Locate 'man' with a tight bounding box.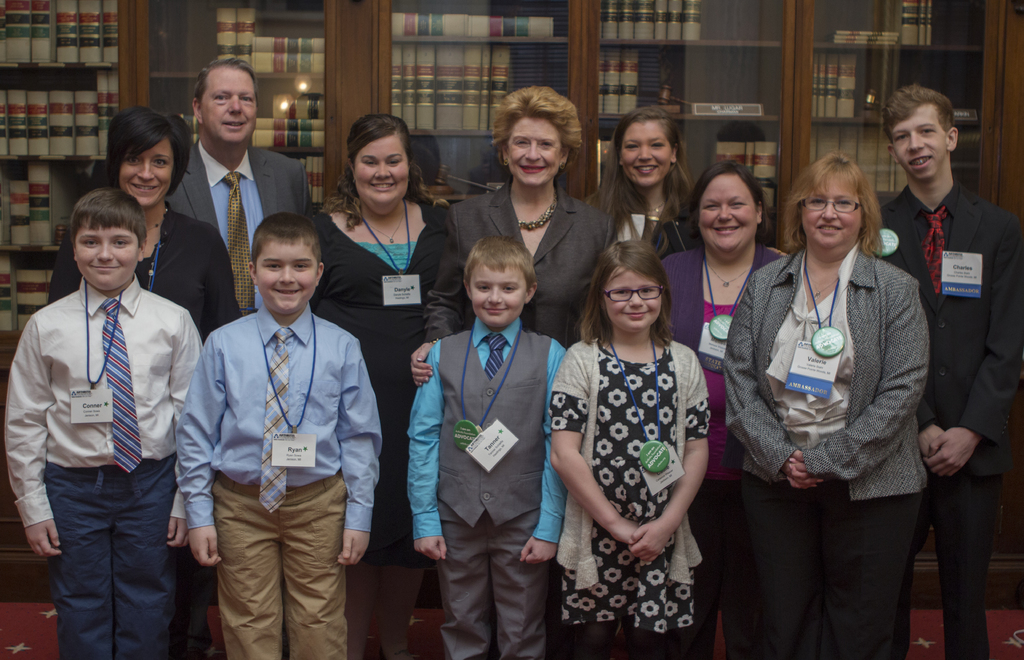
bbox(161, 57, 314, 659).
